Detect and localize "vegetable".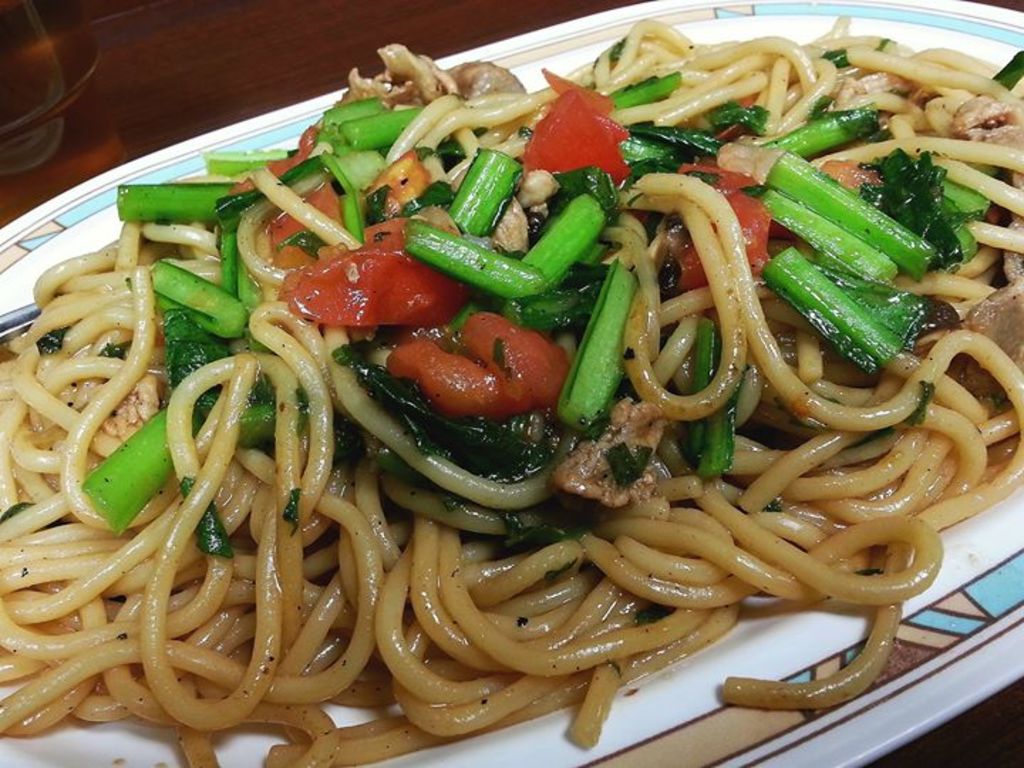
Localized at BBox(319, 101, 370, 139).
